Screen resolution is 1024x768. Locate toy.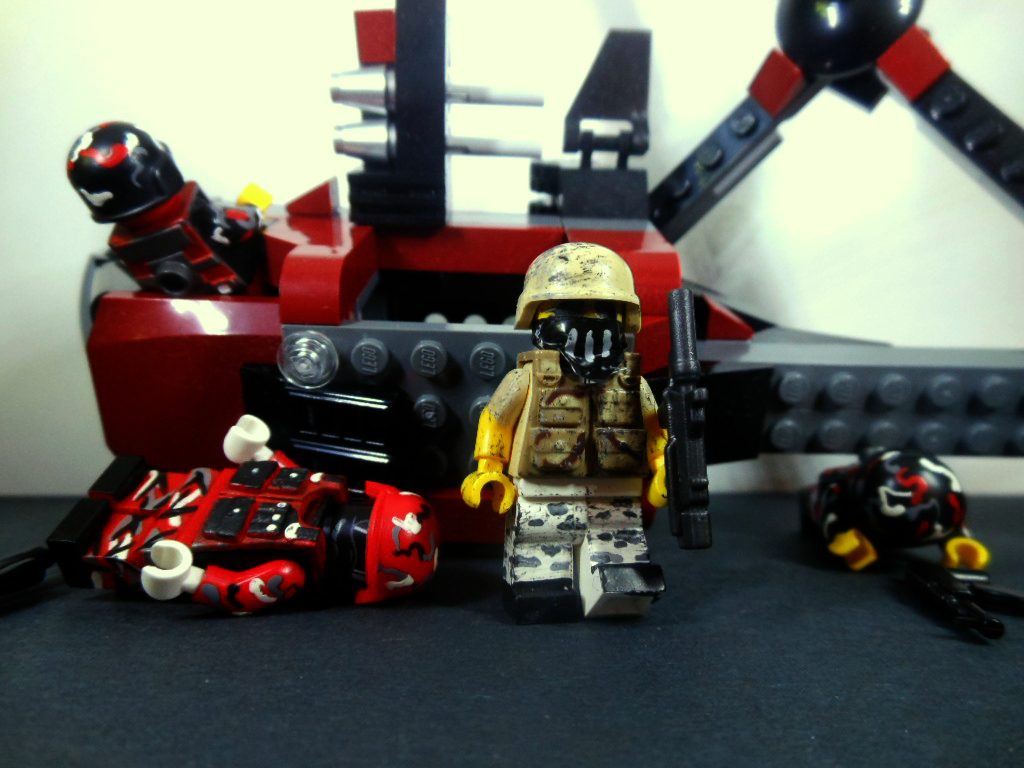
locate(67, 428, 453, 608).
